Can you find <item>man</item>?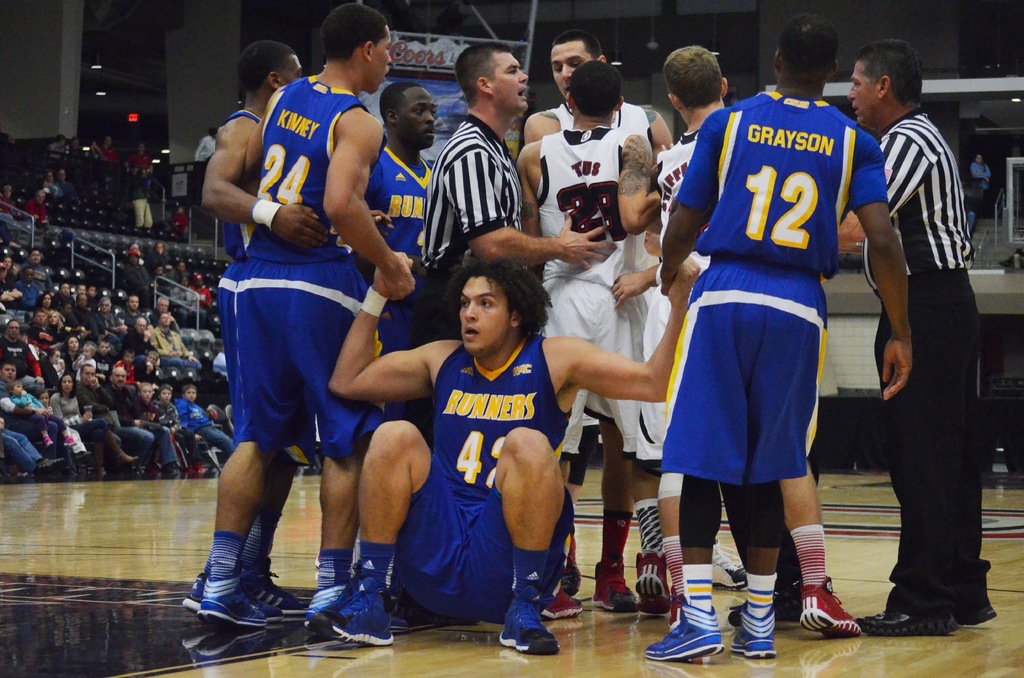
Yes, bounding box: bbox(154, 314, 199, 375).
